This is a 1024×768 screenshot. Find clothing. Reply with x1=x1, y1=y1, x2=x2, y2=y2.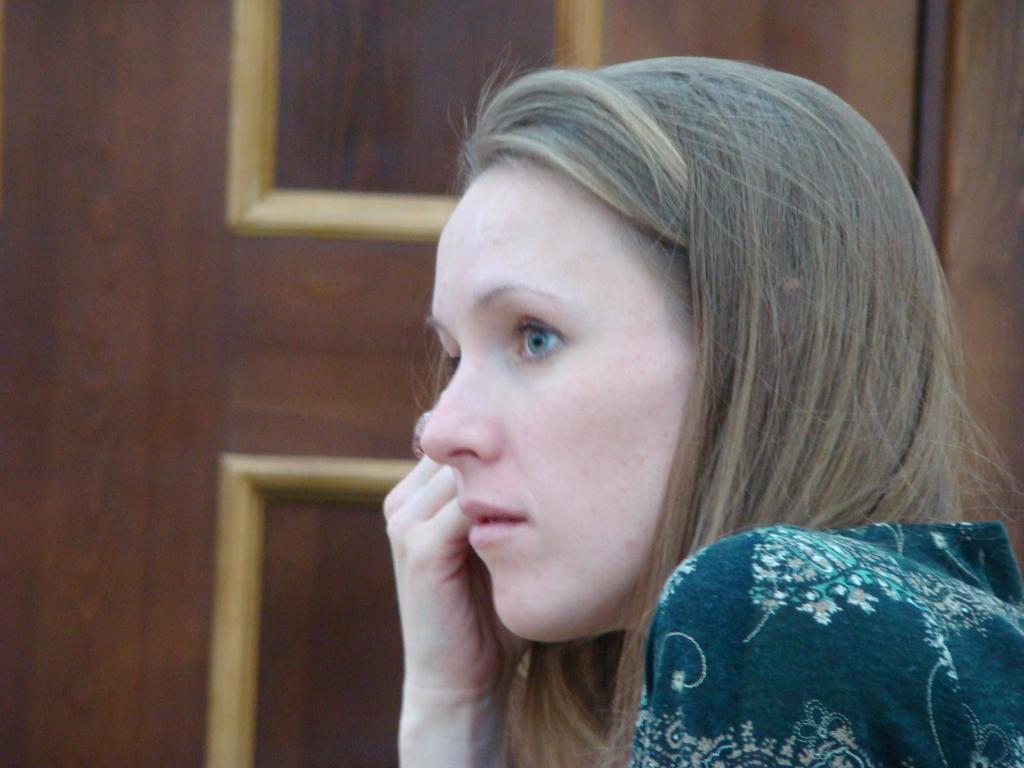
x1=568, y1=479, x2=1023, y2=749.
